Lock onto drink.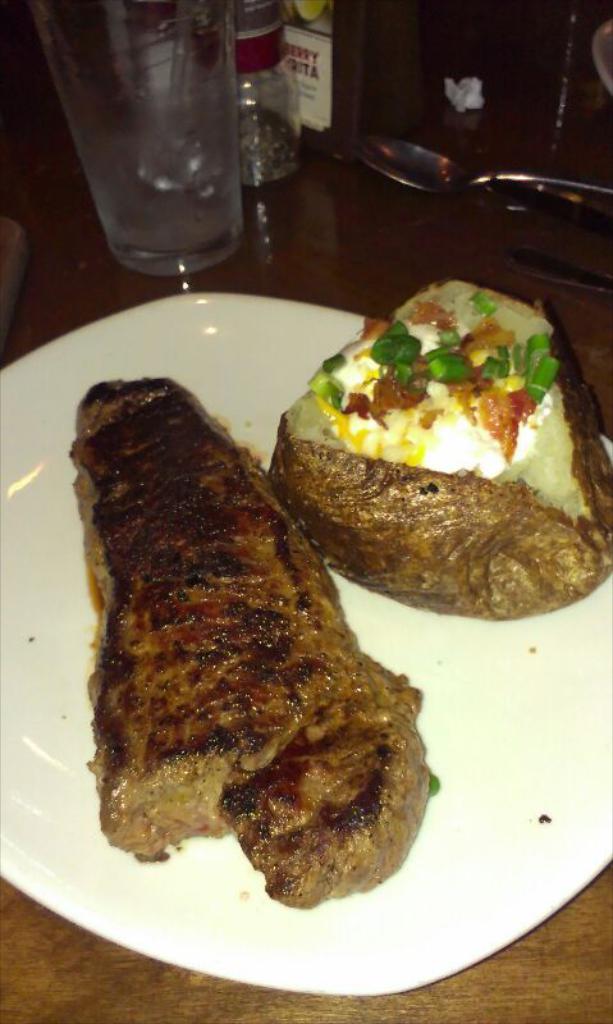
Locked: (32, 0, 244, 293).
